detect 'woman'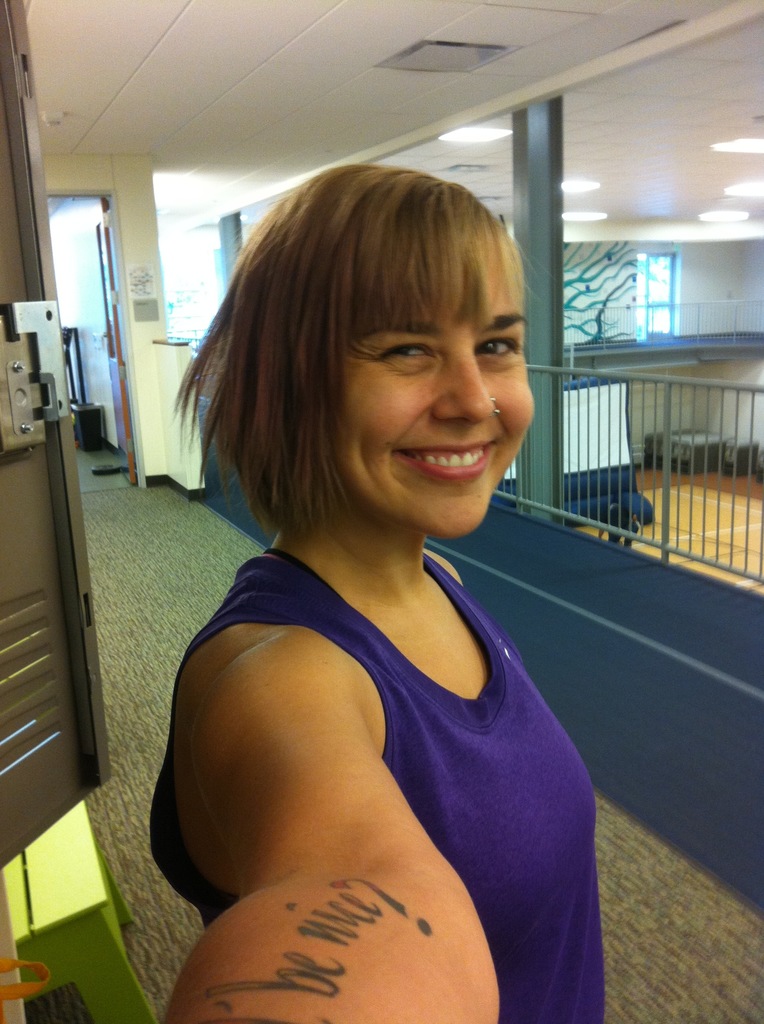
[149,129,603,989]
